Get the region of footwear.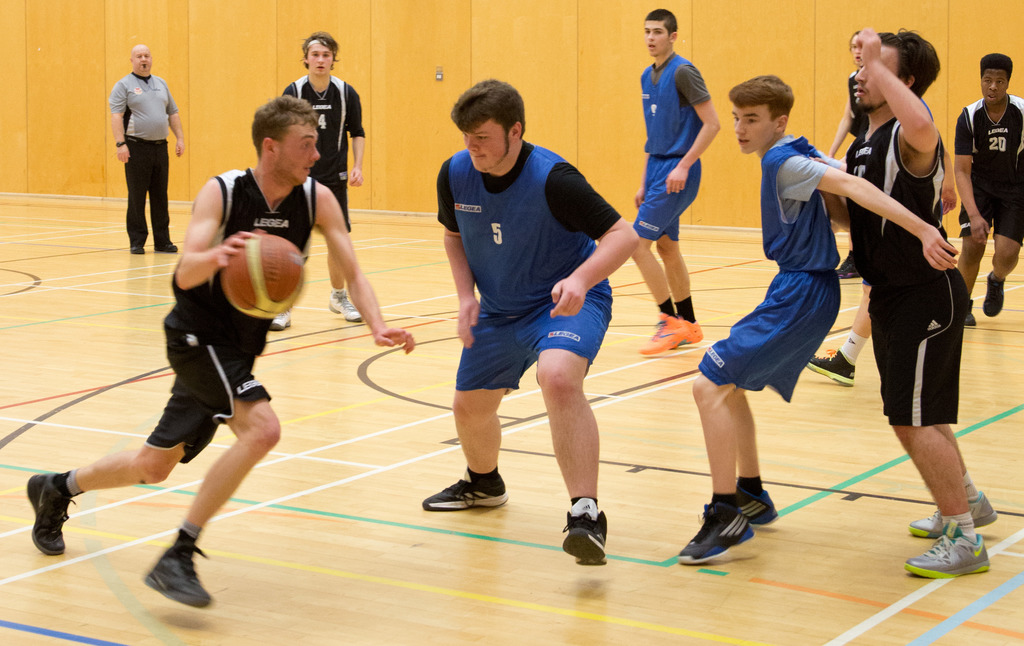
(641,312,685,354).
